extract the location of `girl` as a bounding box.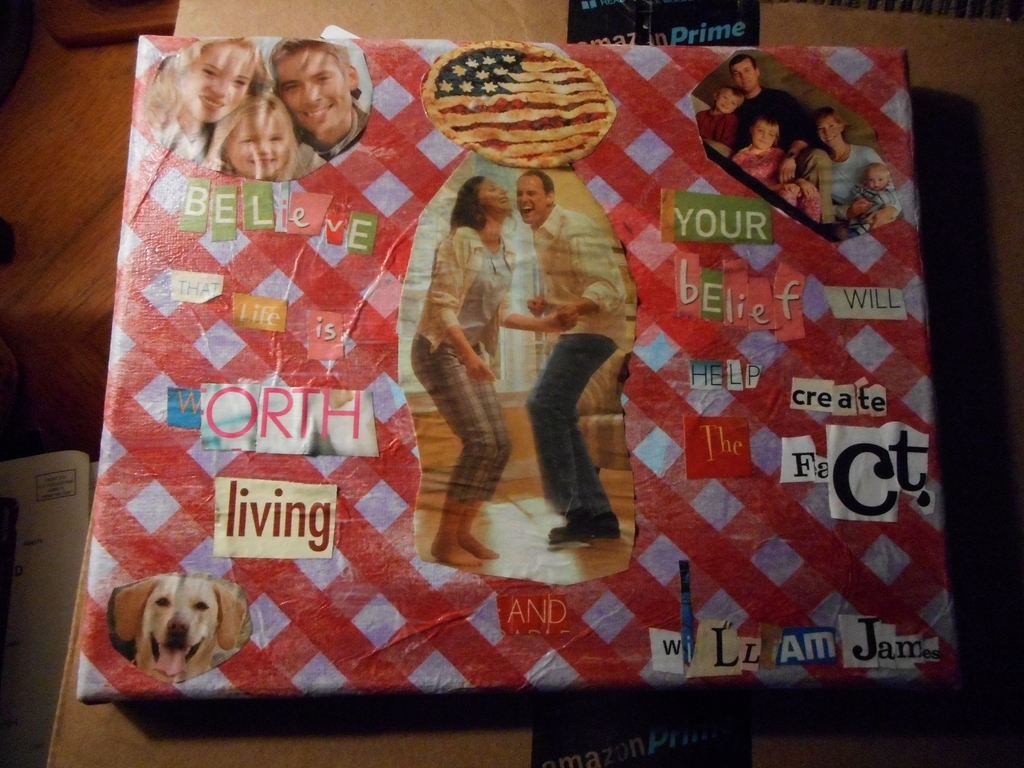
(left=206, top=94, right=299, bottom=184).
